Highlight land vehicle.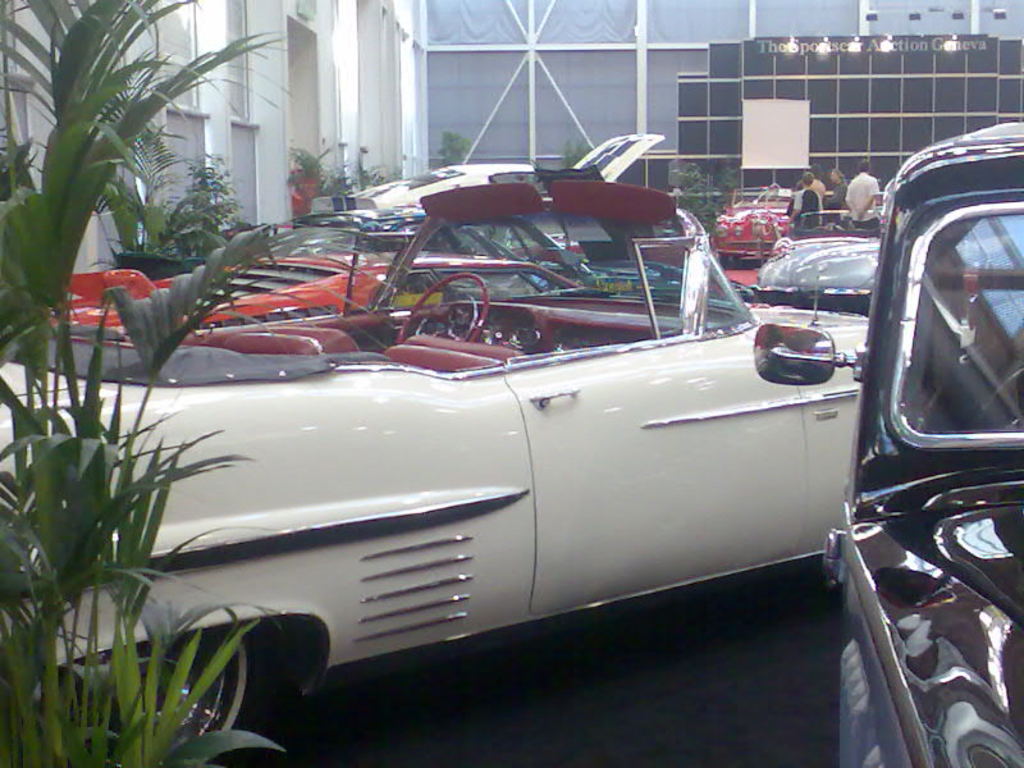
Highlighted region: <box>717,182,795,260</box>.
